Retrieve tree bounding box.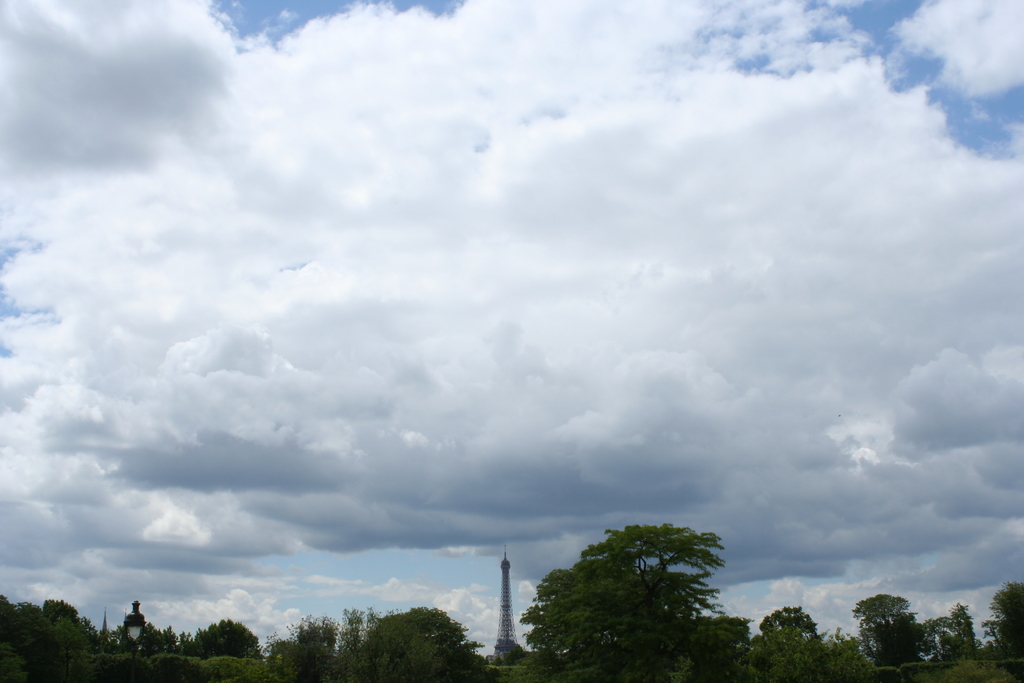
Bounding box: crop(531, 516, 743, 662).
